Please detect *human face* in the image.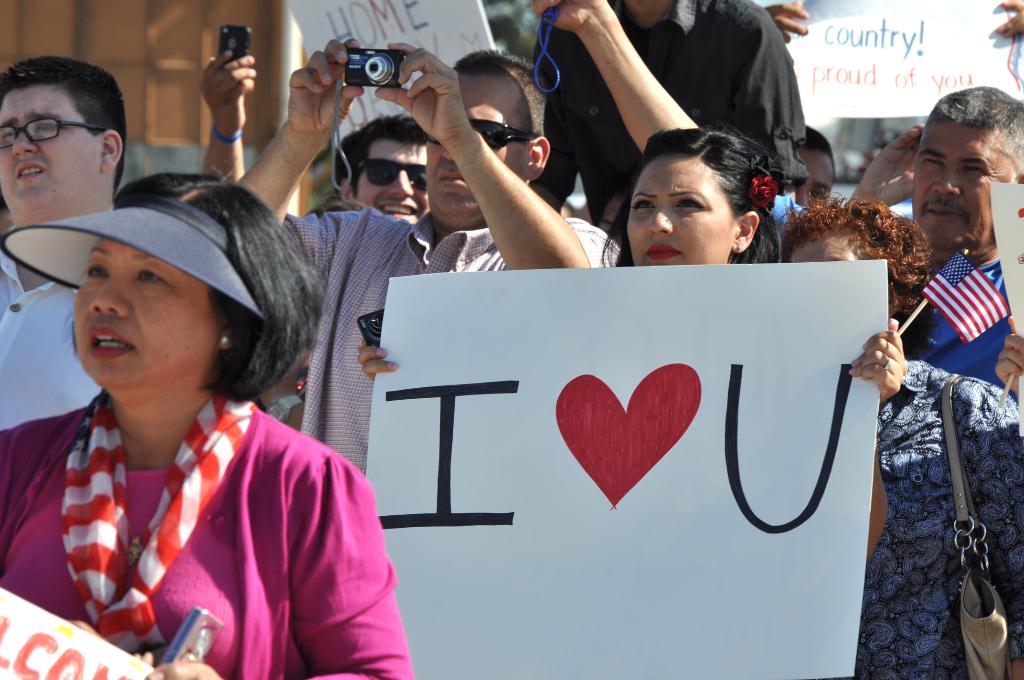
{"x1": 428, "y1": 61, "x2": 545, "y2": 232}.
